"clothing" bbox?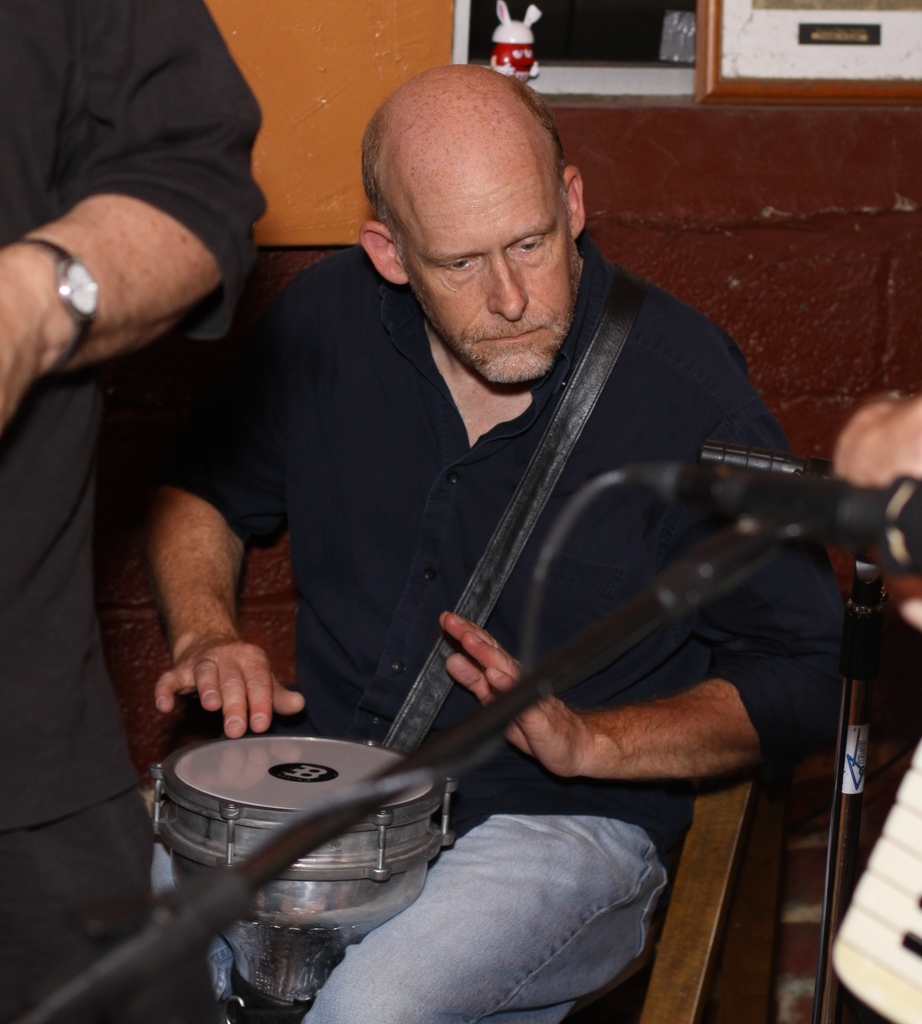
<box>162,234,849,878</box>
